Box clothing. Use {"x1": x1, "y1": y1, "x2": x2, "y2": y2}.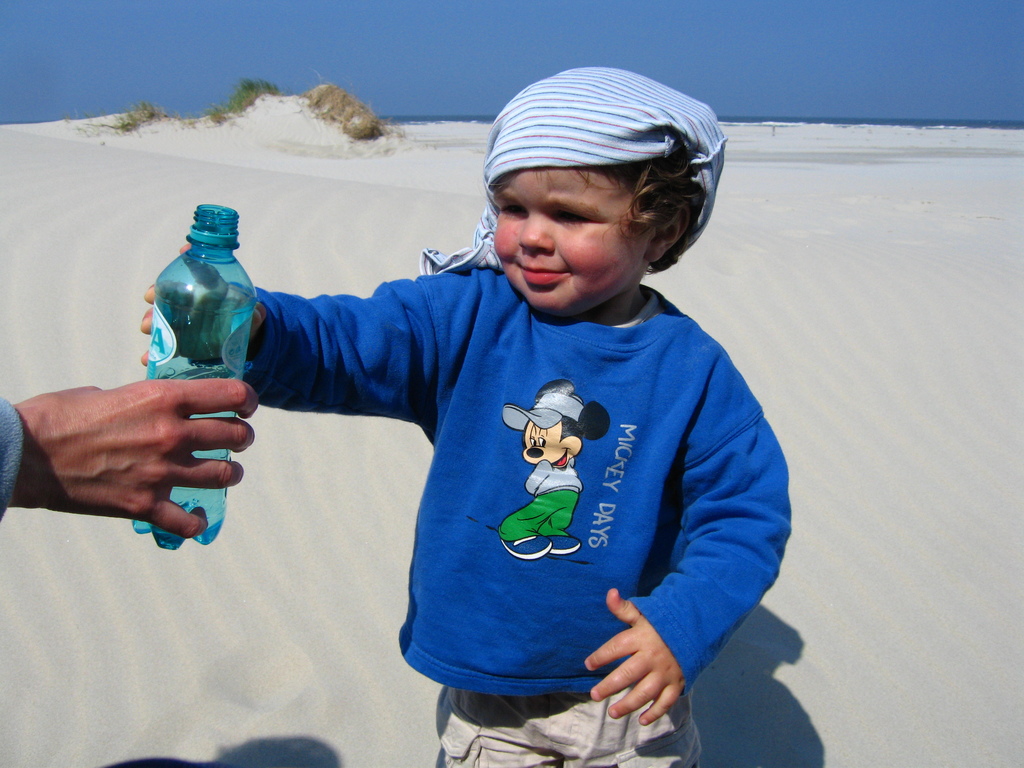
{"x1": 328, "y1": 231, "x2": 788, "y2": 735}.
